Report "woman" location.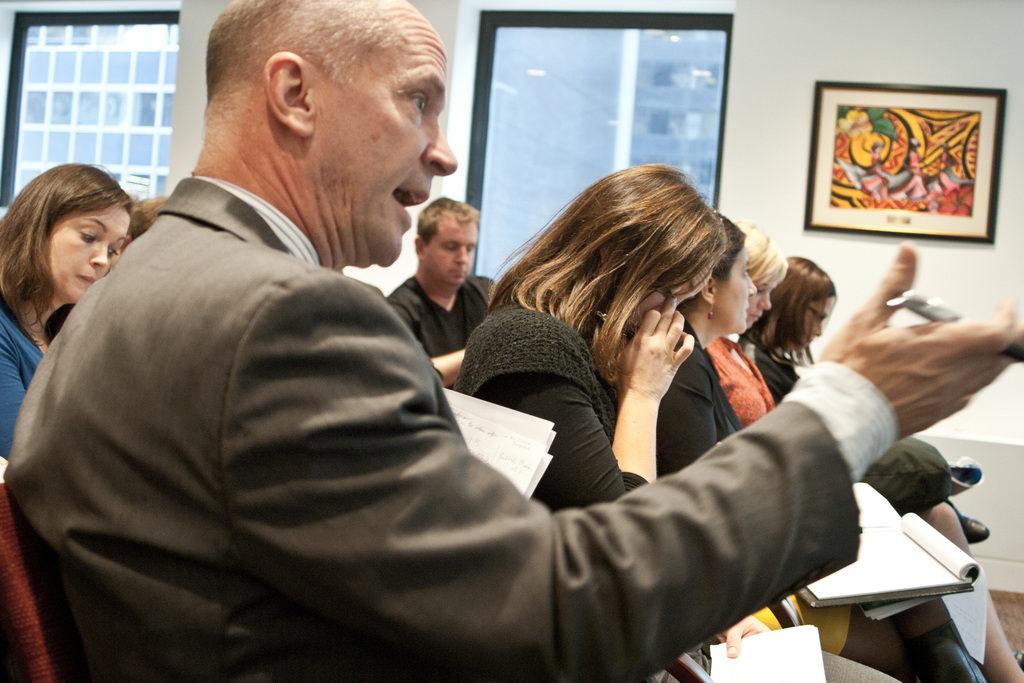
Report: region(0, 157, 156, 399).
